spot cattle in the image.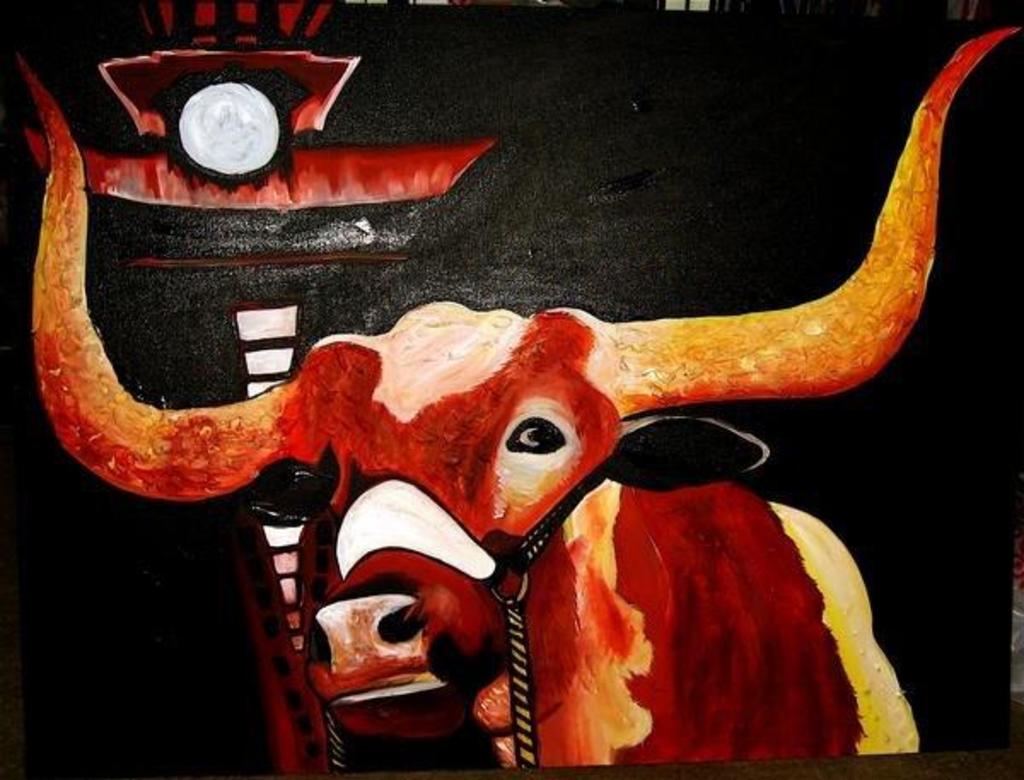
cattle found at 15, 17, 1010, 773.
